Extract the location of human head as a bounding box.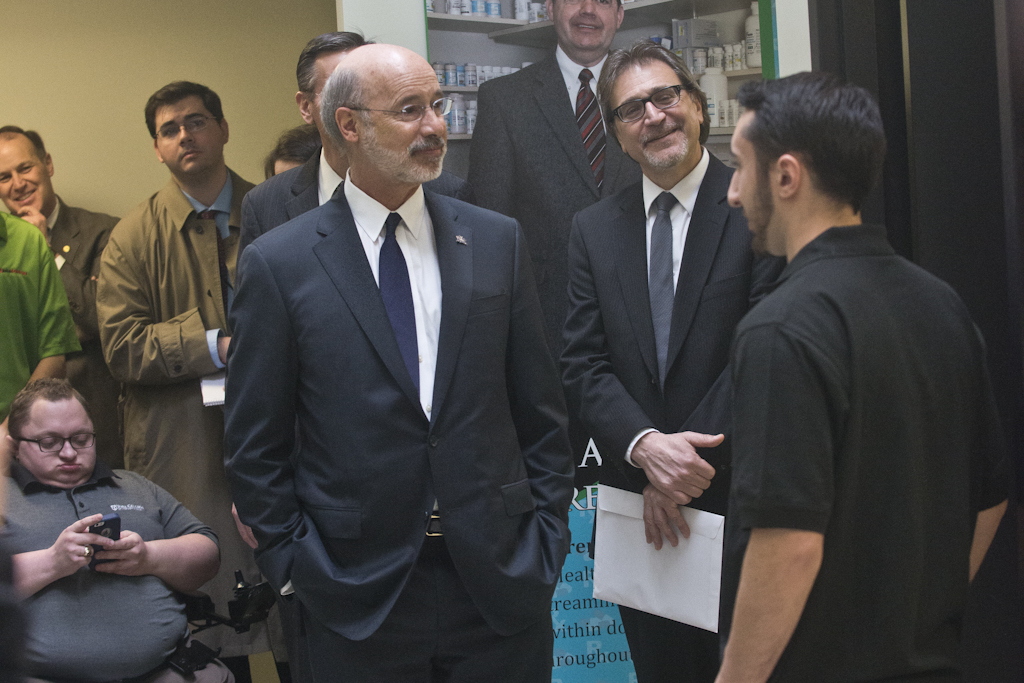
(546, 0, 621, 48).
